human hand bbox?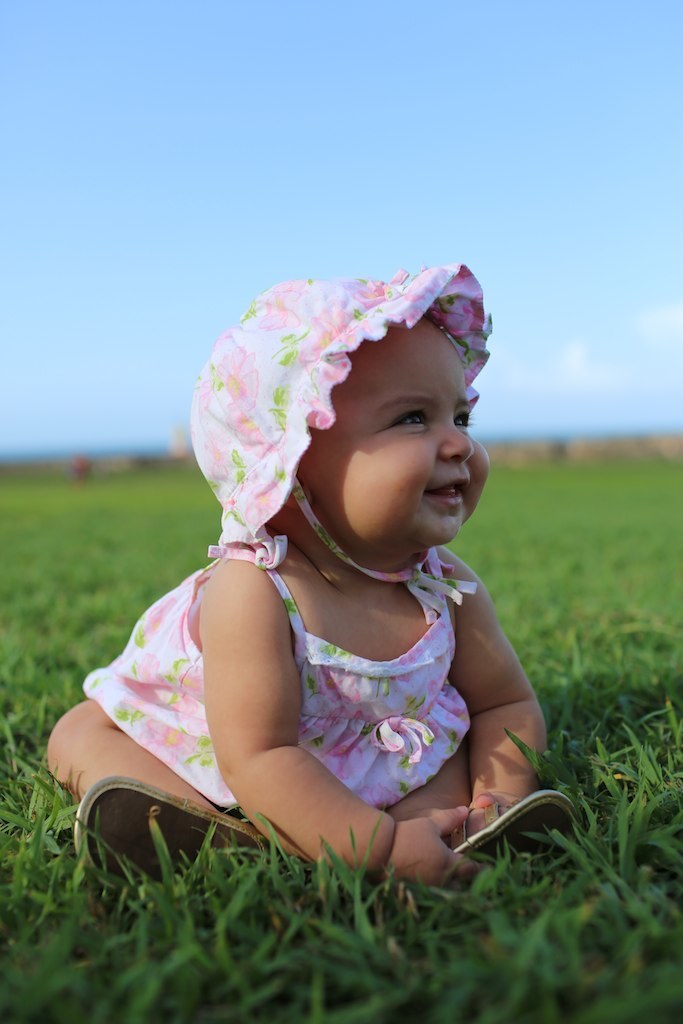
(x1=379, y1=790, x2=483, y2=881)
